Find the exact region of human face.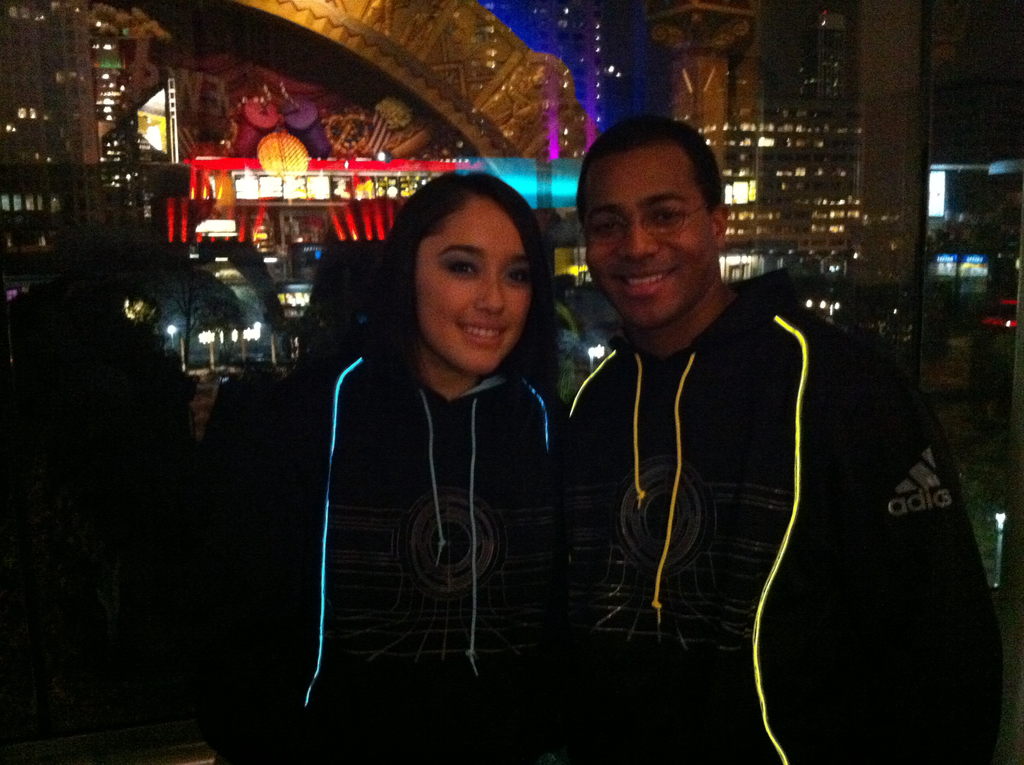
Exact region: <region>578, 148, 719, 327</region>.
